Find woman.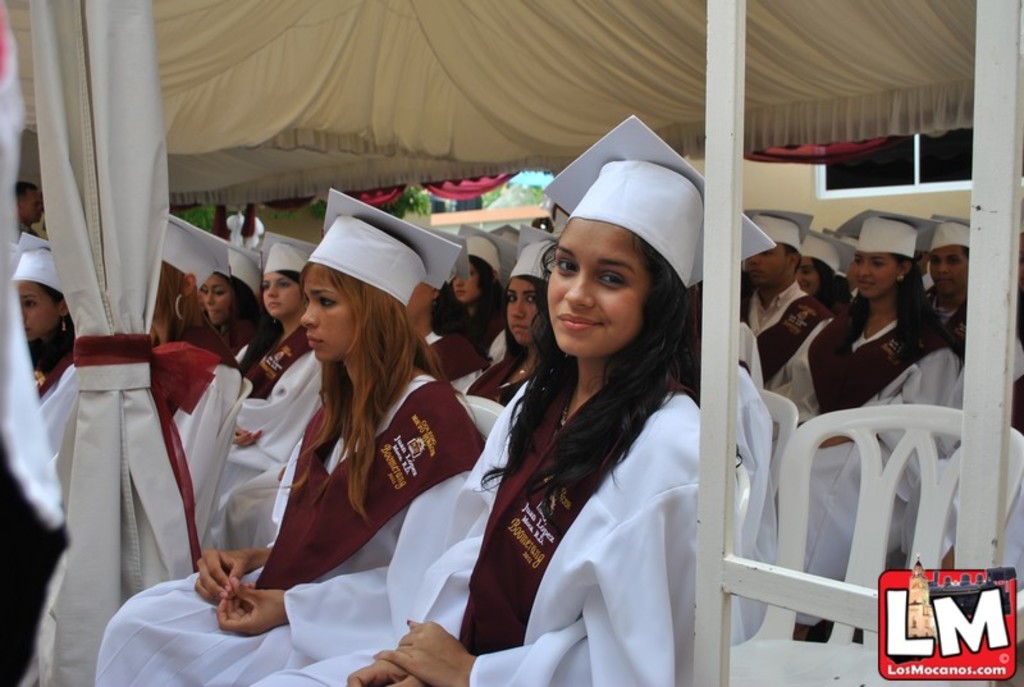
bbox=[756, 207, 970, 635].
